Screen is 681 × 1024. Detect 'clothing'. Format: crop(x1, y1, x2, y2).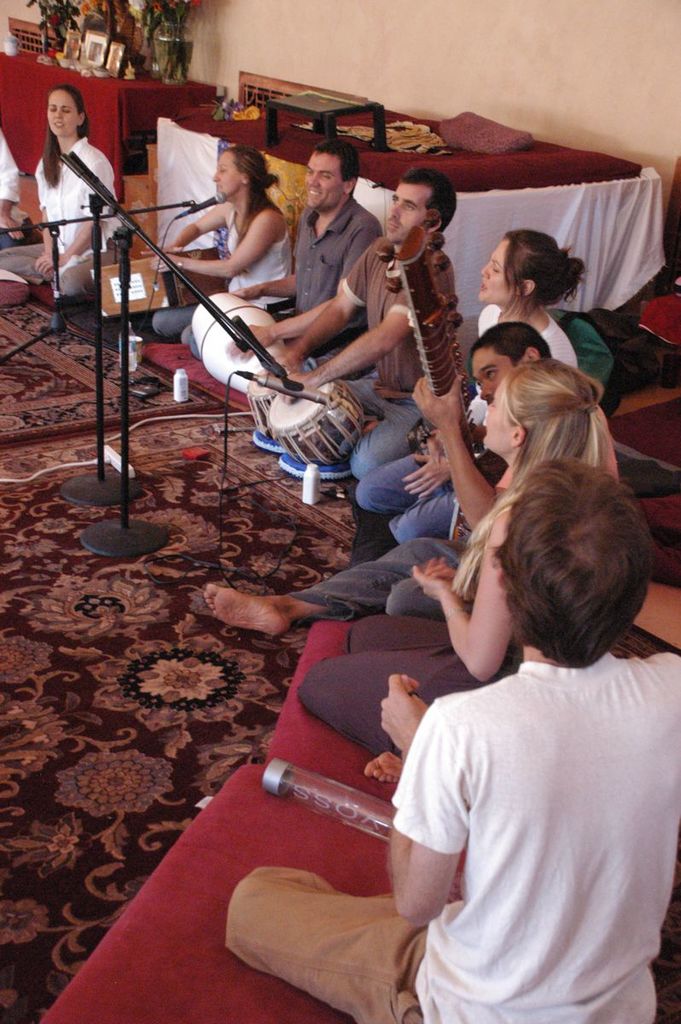
crop(154, 213, 294, 346).
